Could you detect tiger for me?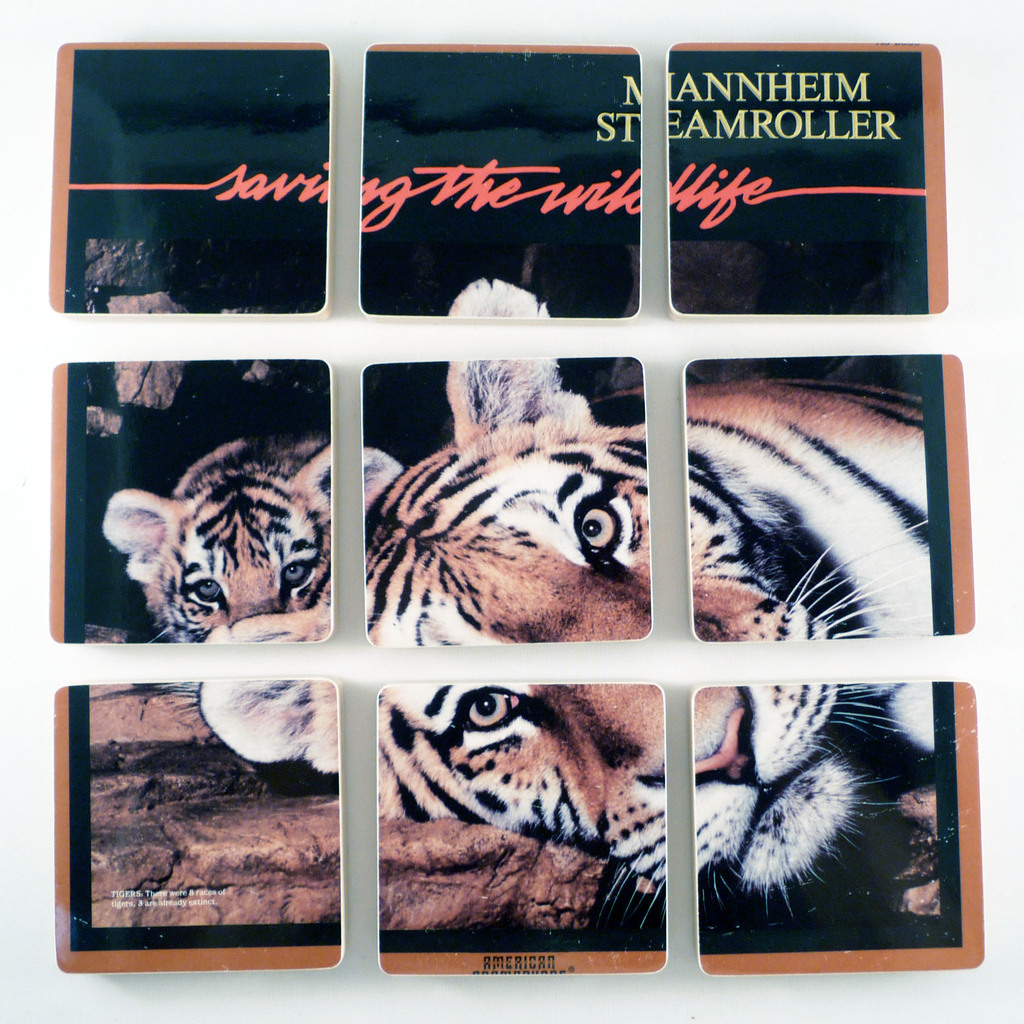
Detection result: bbox=[196, 274, 929, 930].
